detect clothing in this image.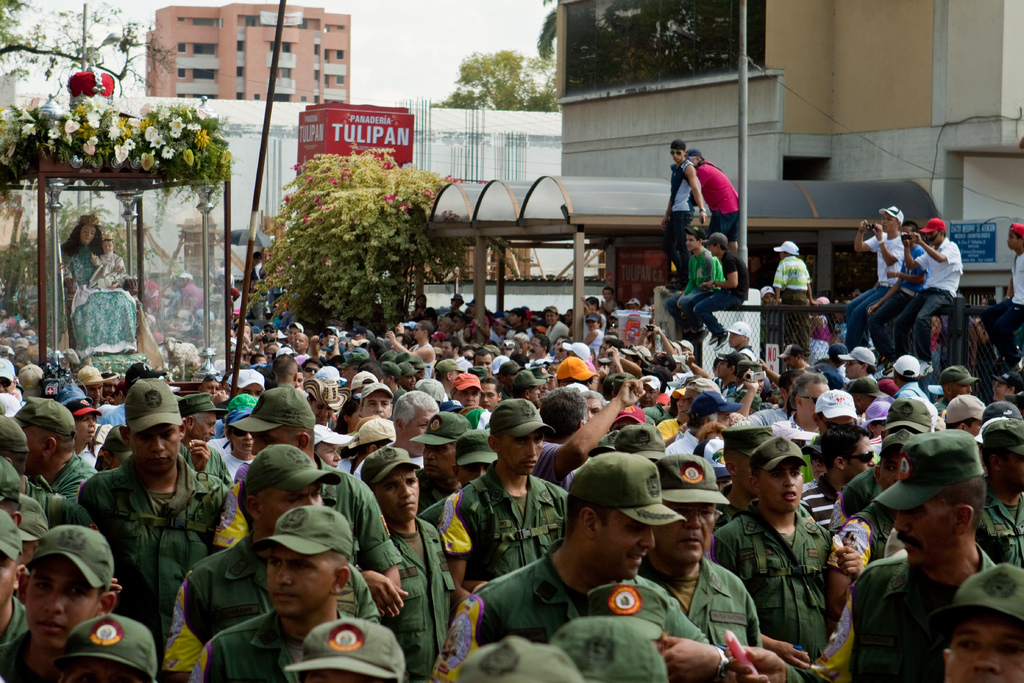
Detection: box(322, 347, 349, 366).
